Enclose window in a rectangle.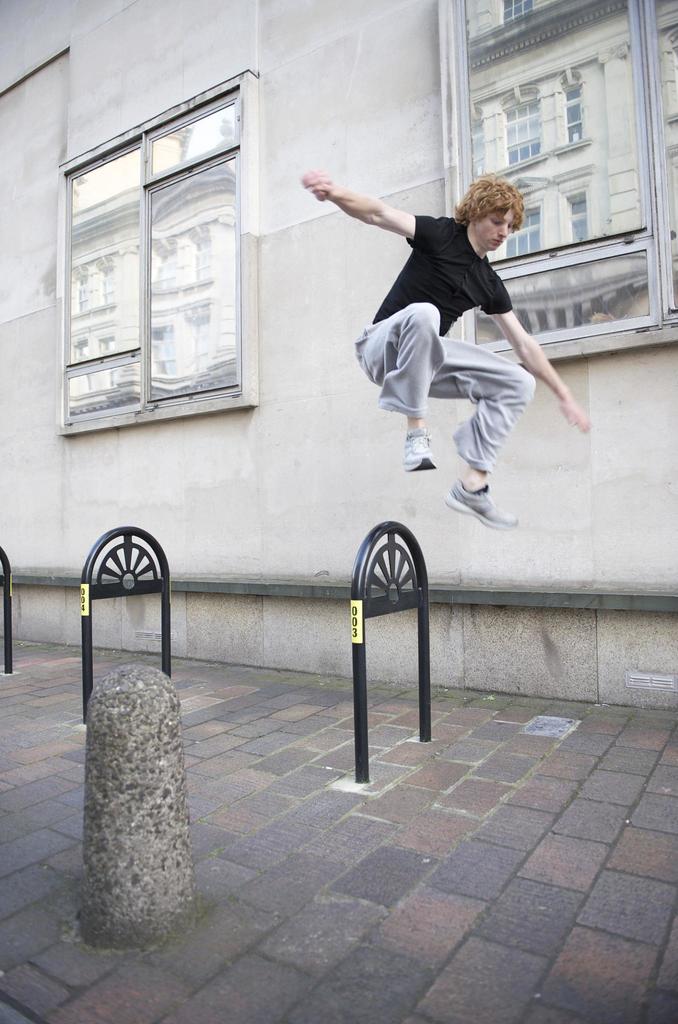
rect(434, 0, 677, 374).
